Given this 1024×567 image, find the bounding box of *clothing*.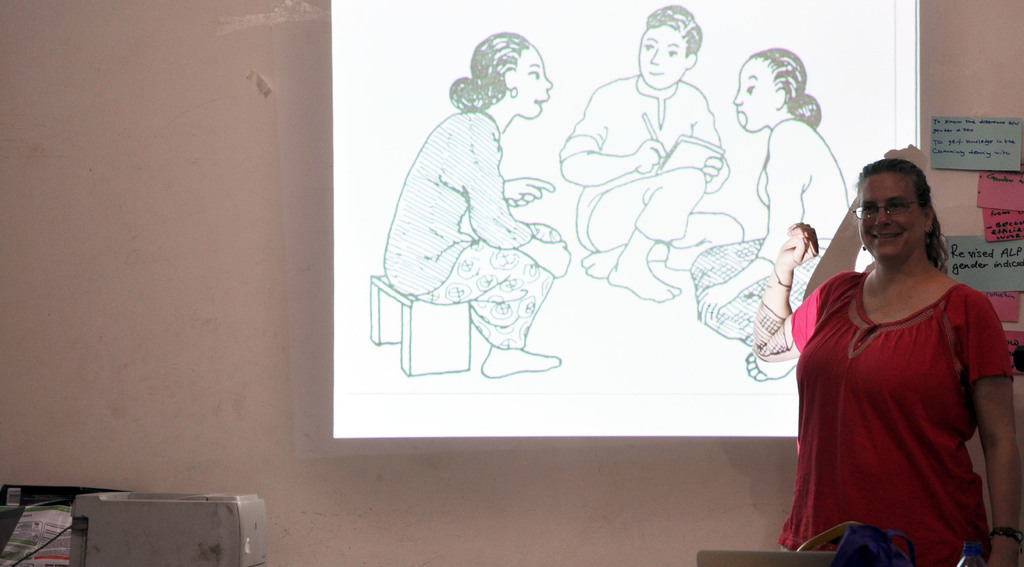
left=381, top=119, right=560, bottom=357.
